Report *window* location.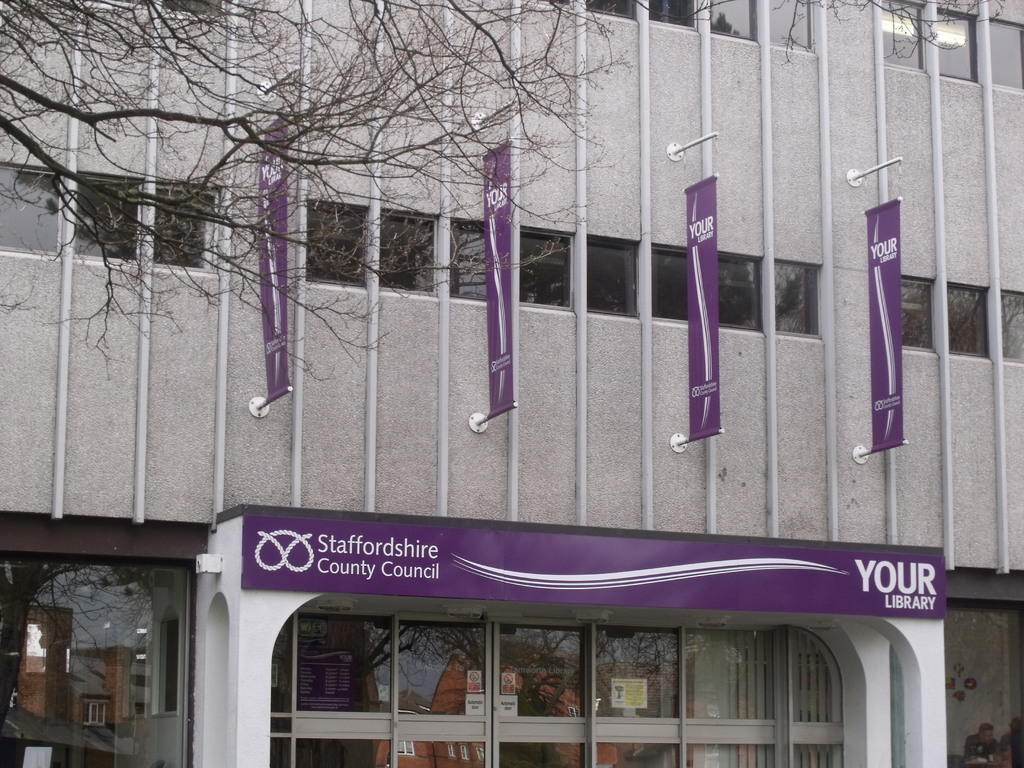
Report: 944,598,1023,767.
